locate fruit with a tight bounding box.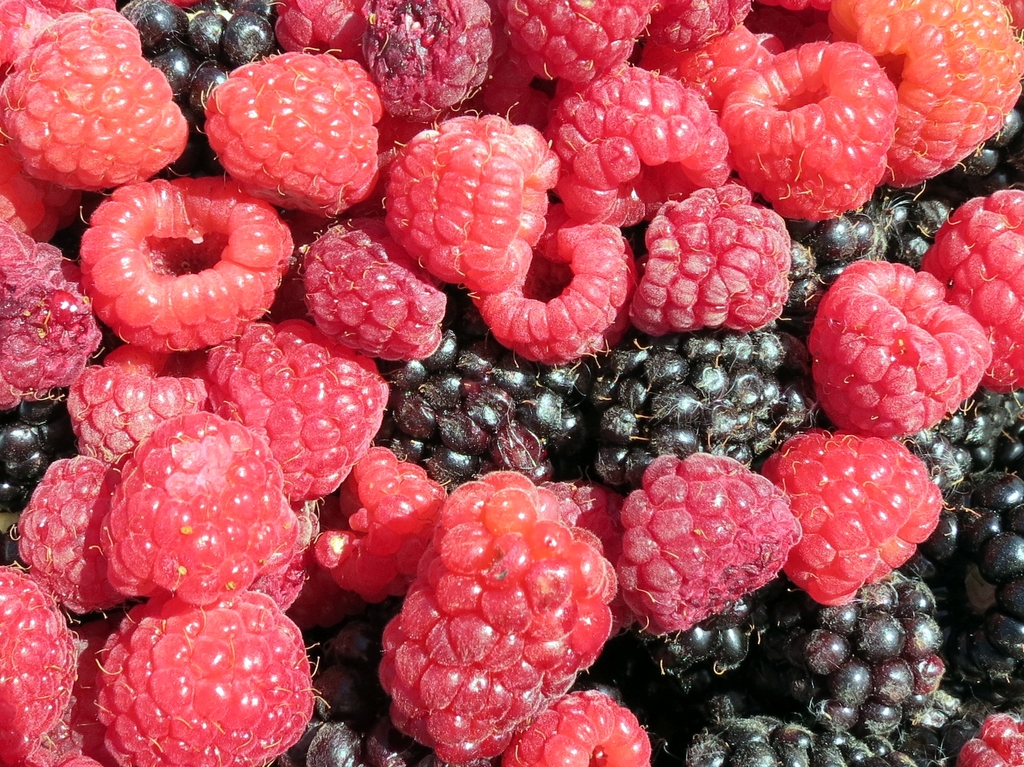
x1=378 y1=468 x2=620 y2=766.
